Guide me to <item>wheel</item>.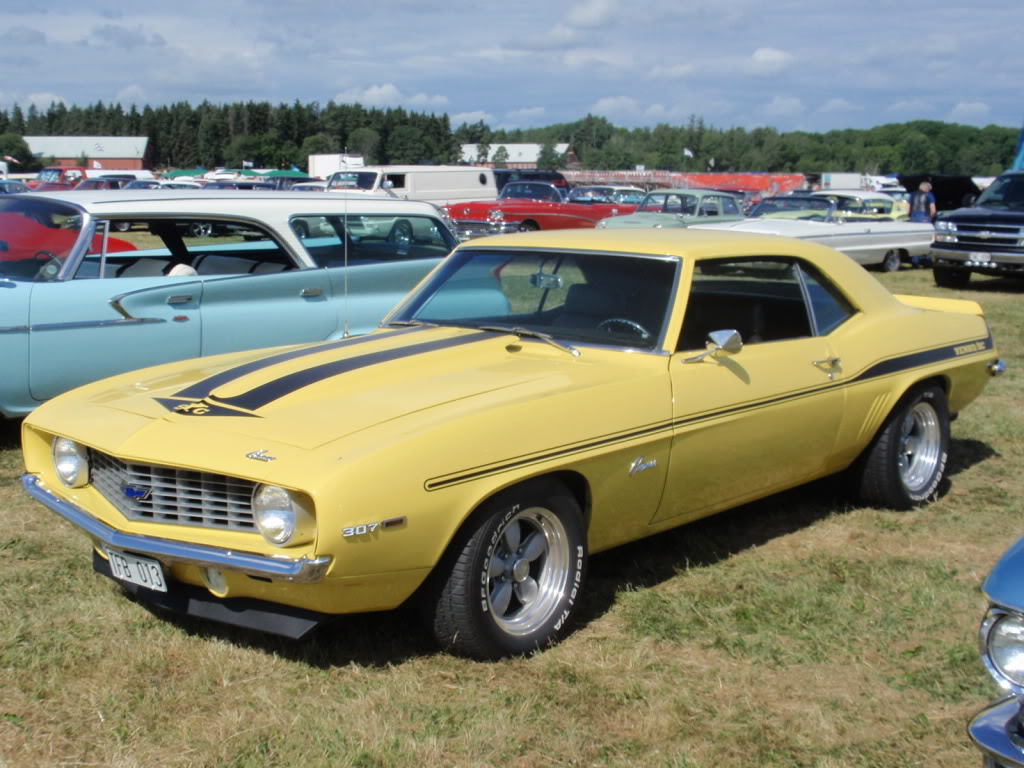
Guidance: [left=187, top=221, right=213, bottom=237].
